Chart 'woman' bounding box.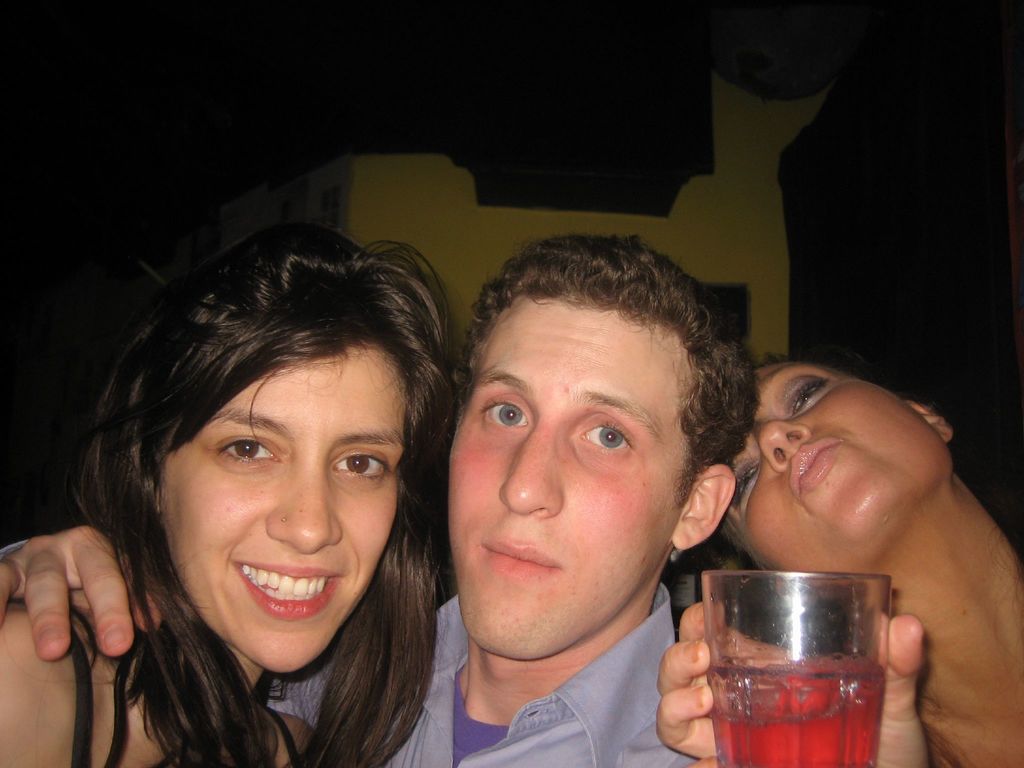
Charted: [29,224,520,767].
